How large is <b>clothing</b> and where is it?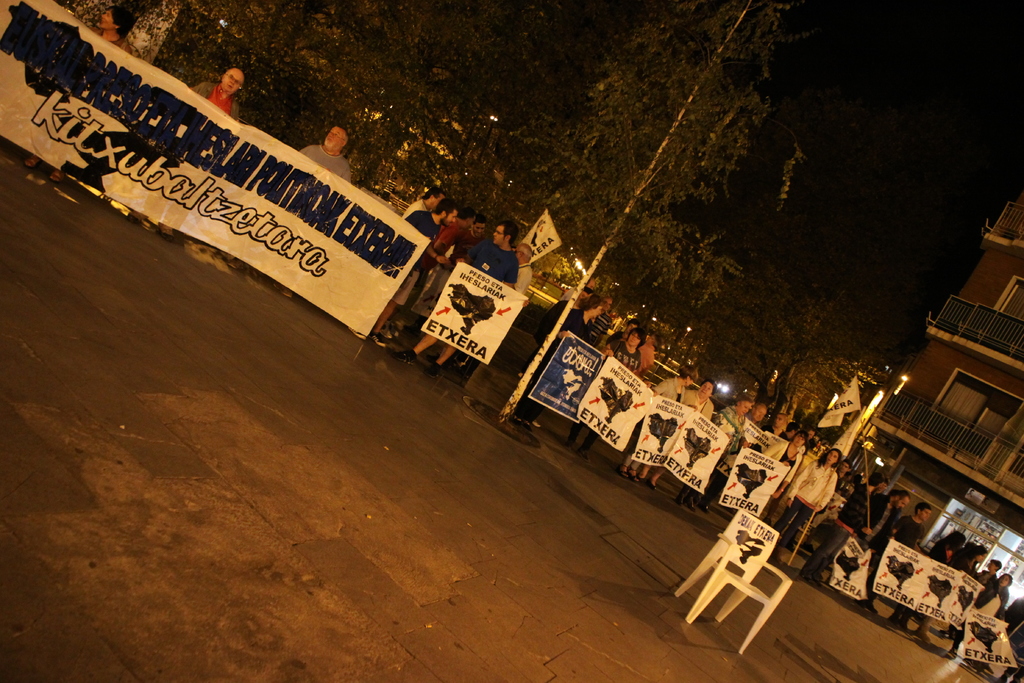
Bounding box: (x1=684, y1=398, x2=712, y2=420).
